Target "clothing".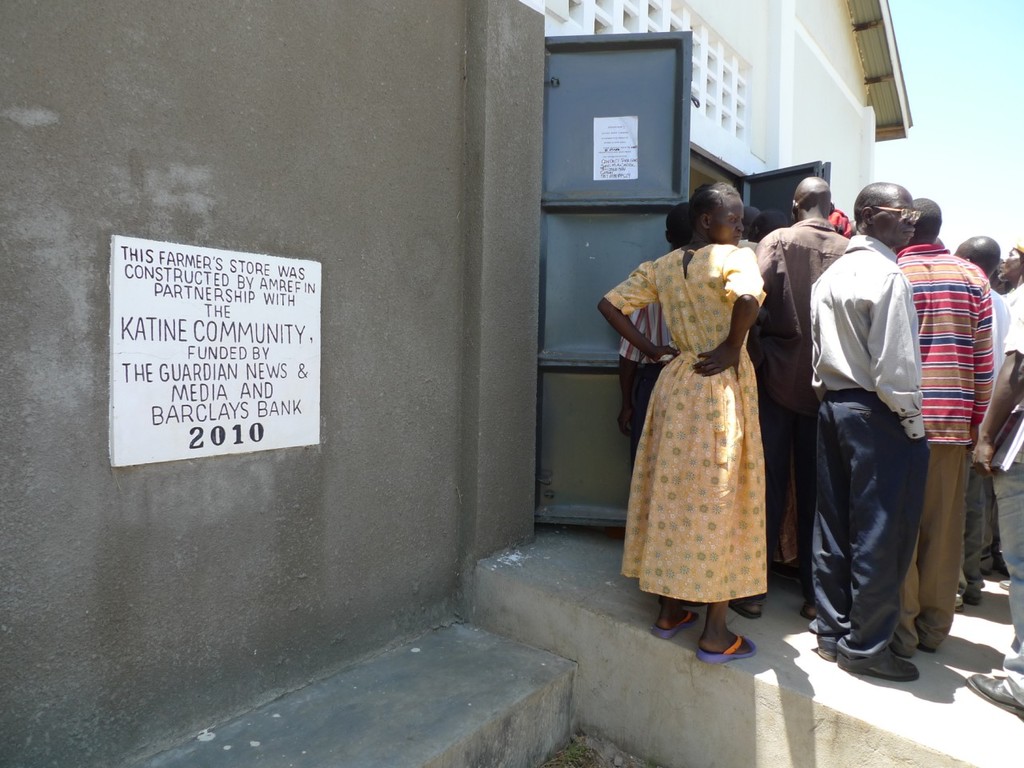
Target region: (608, 206, 796, 611).
